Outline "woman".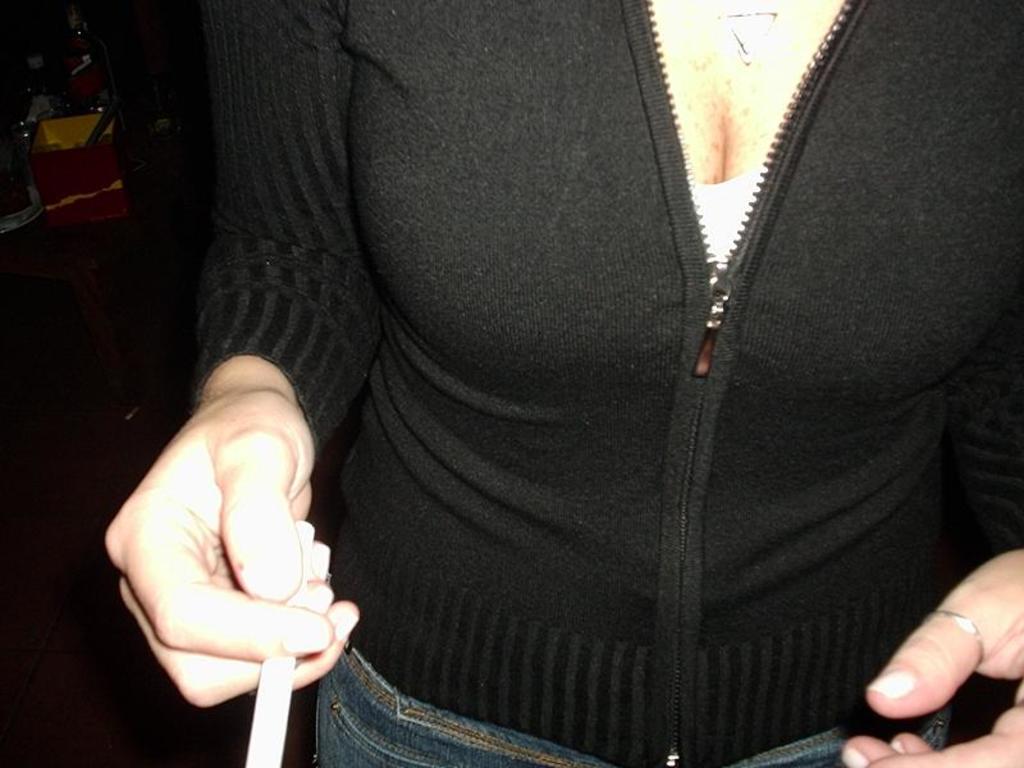
Outline: bbox=(136, 0, 1010, 737).
